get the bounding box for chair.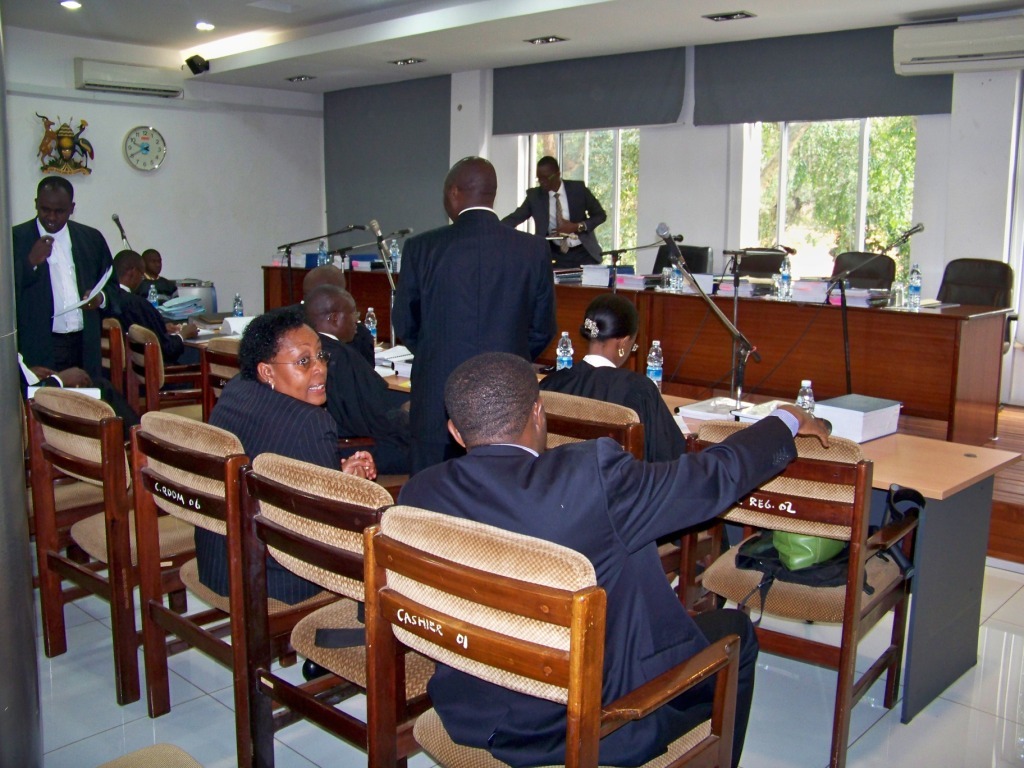
detection(734, 244, 789, 279).
